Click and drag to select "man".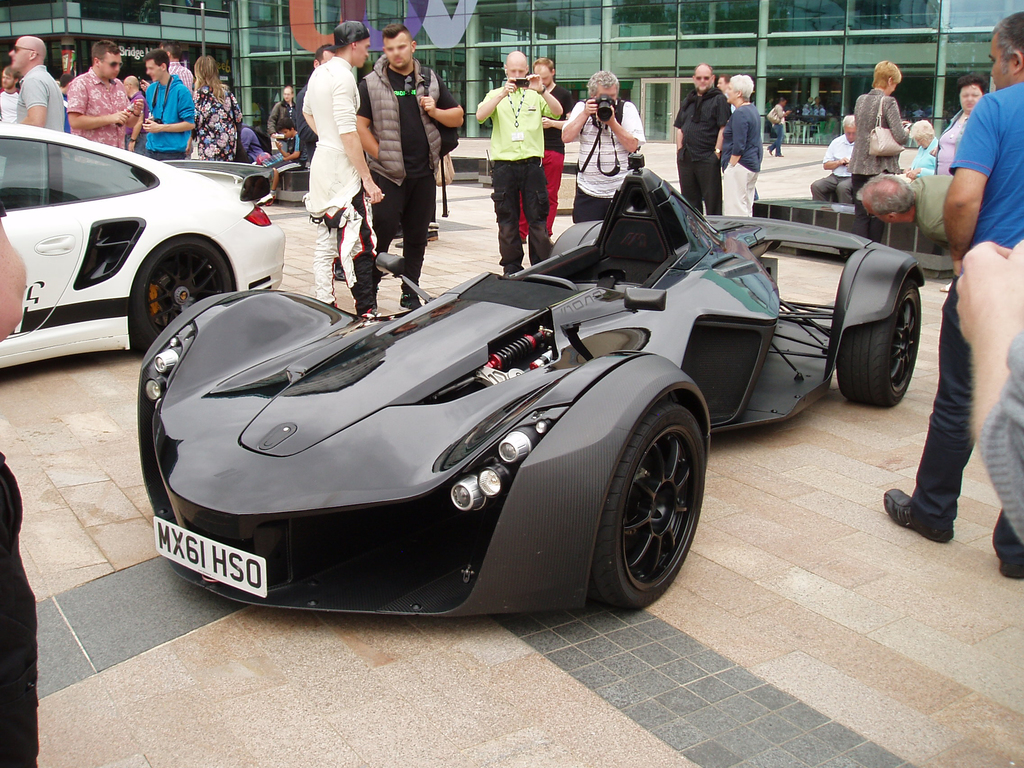
Selection: {"x1": 880, "y1": 20, "x2": 1023, "y2": 580}.
